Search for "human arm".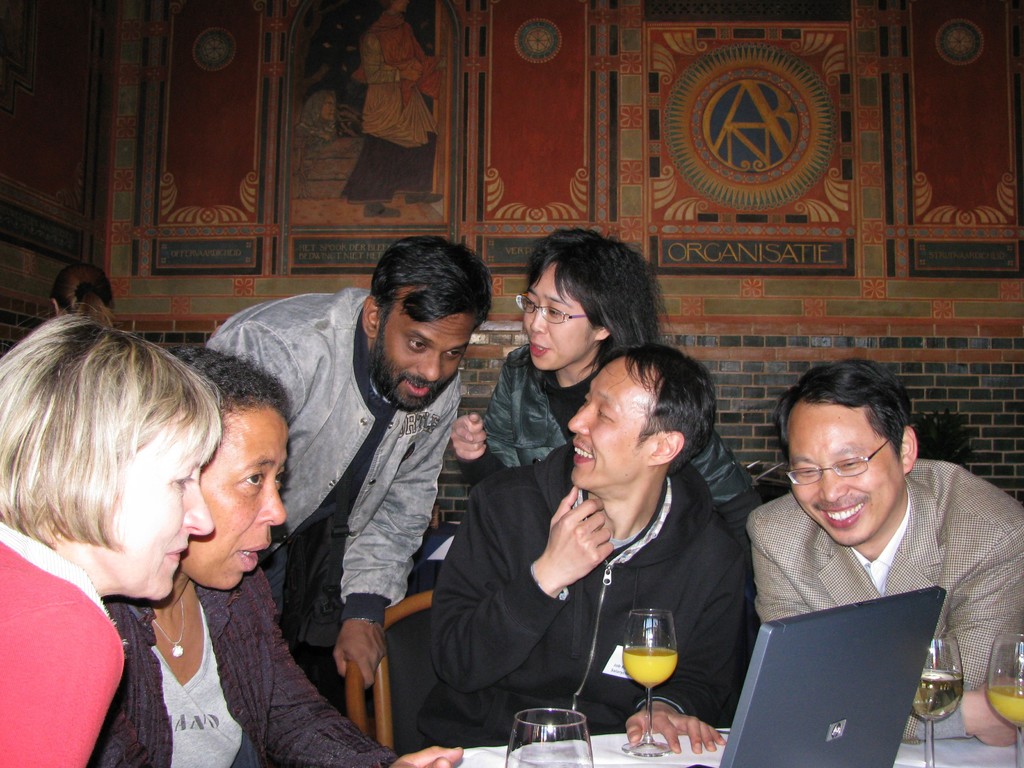
Found at 0/596/127/767.
